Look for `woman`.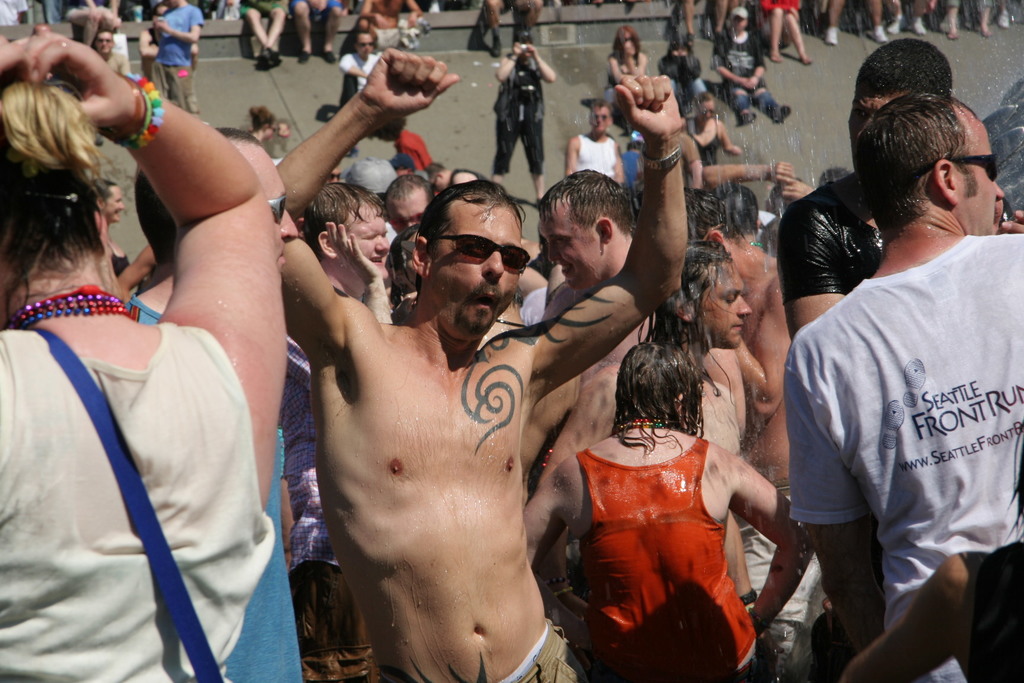
Found: <region>607, 28, 651, 125</region>.
